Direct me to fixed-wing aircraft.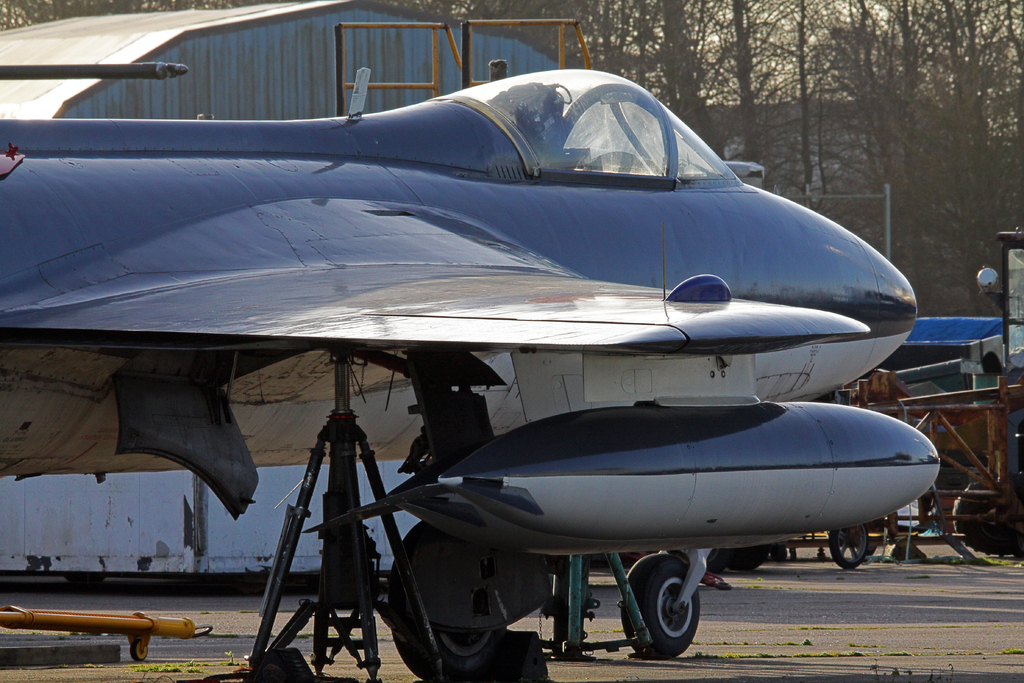
Direction: (0, 60, 941, 682).
